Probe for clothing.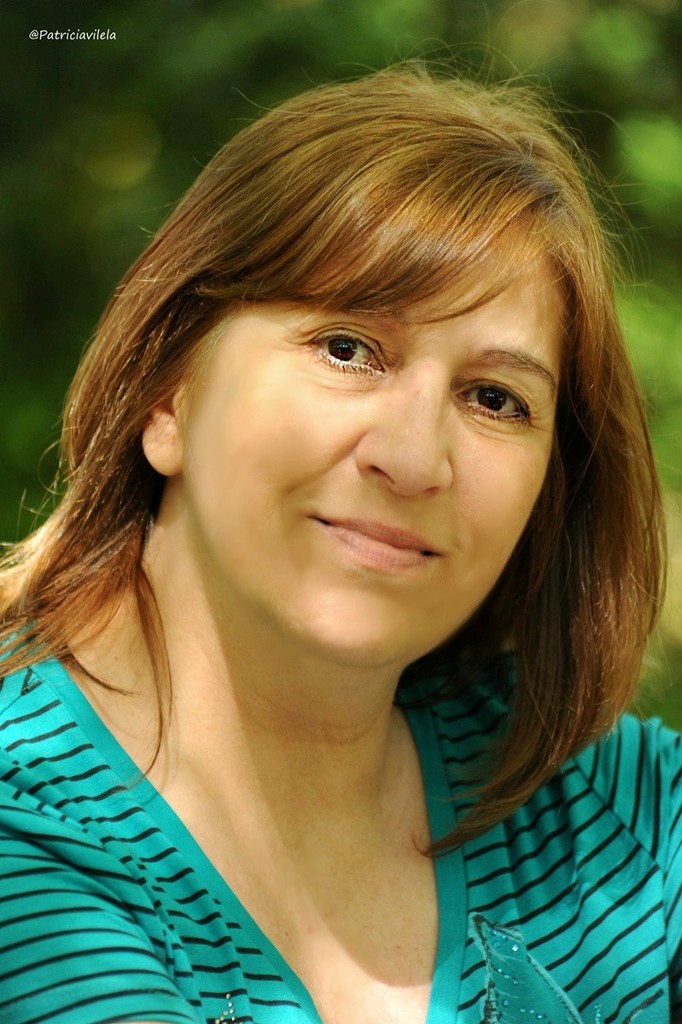
Probe result: 2, 592, 681, 1023.
